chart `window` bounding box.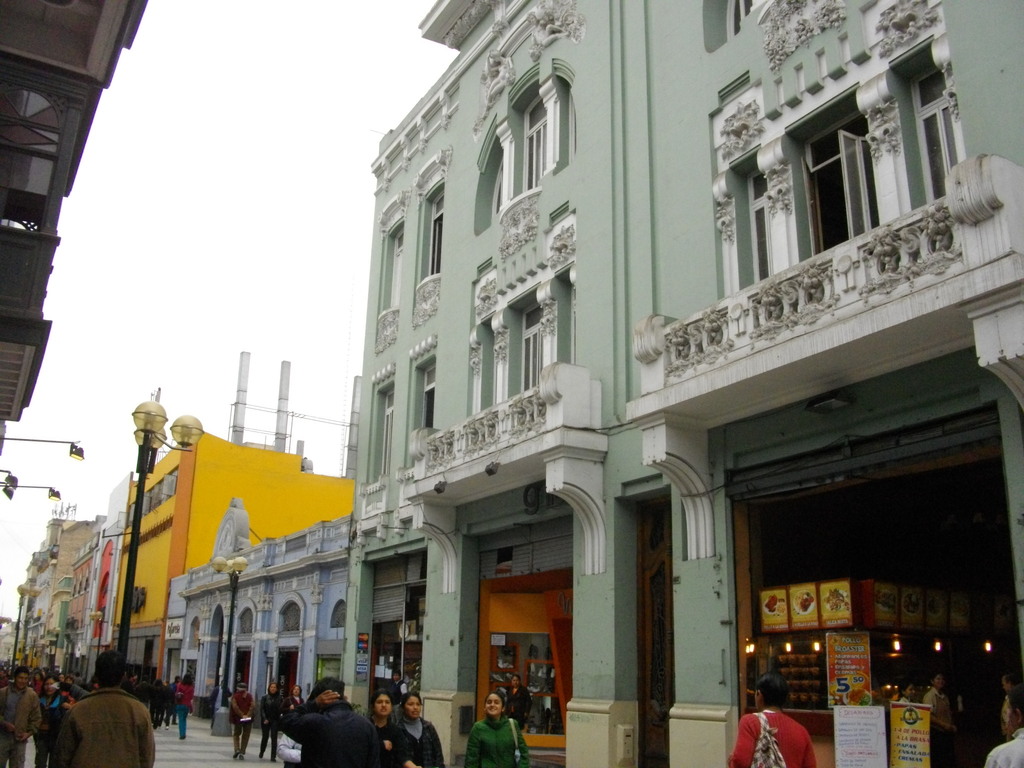
Charted: bbox(422, 196, 445, 278).
